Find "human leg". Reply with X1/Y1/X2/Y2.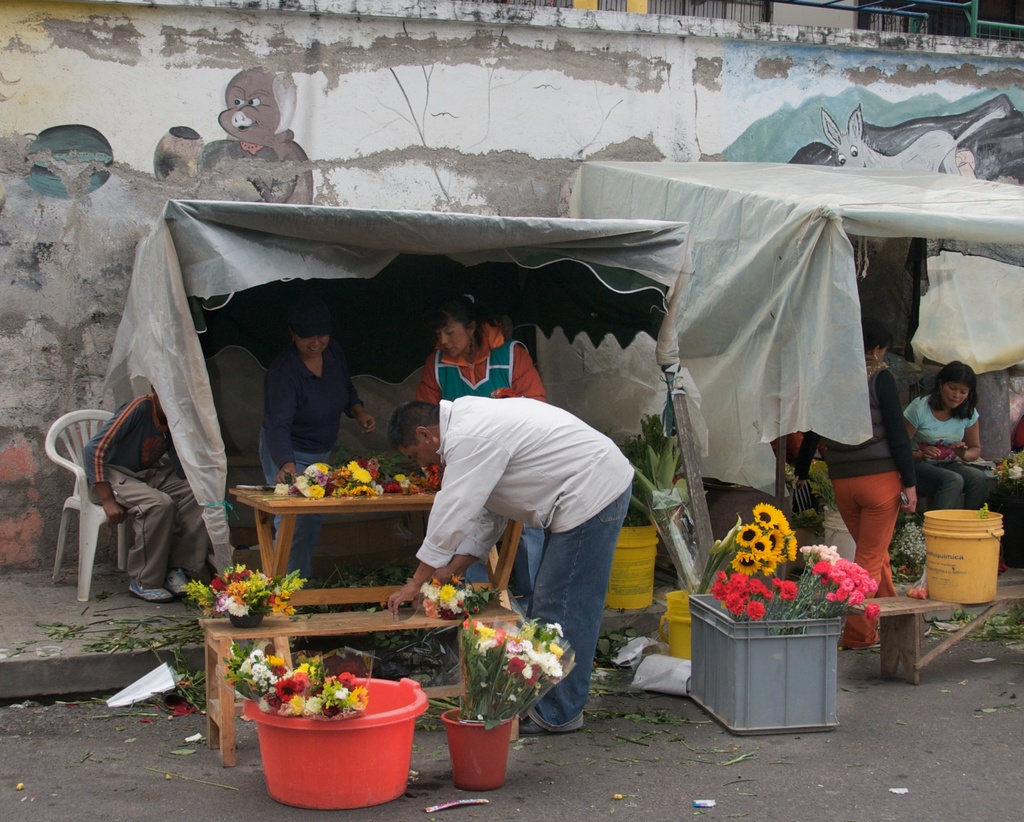
948/457/997/504.
